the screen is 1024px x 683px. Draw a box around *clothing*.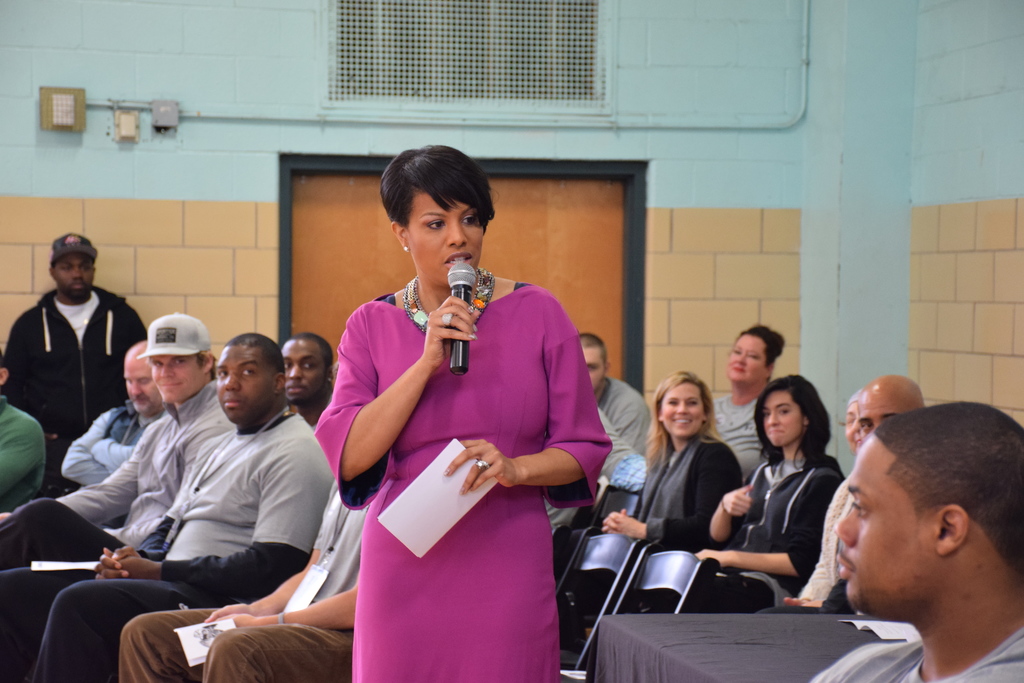
Rect(702, 399, 764, 483).
